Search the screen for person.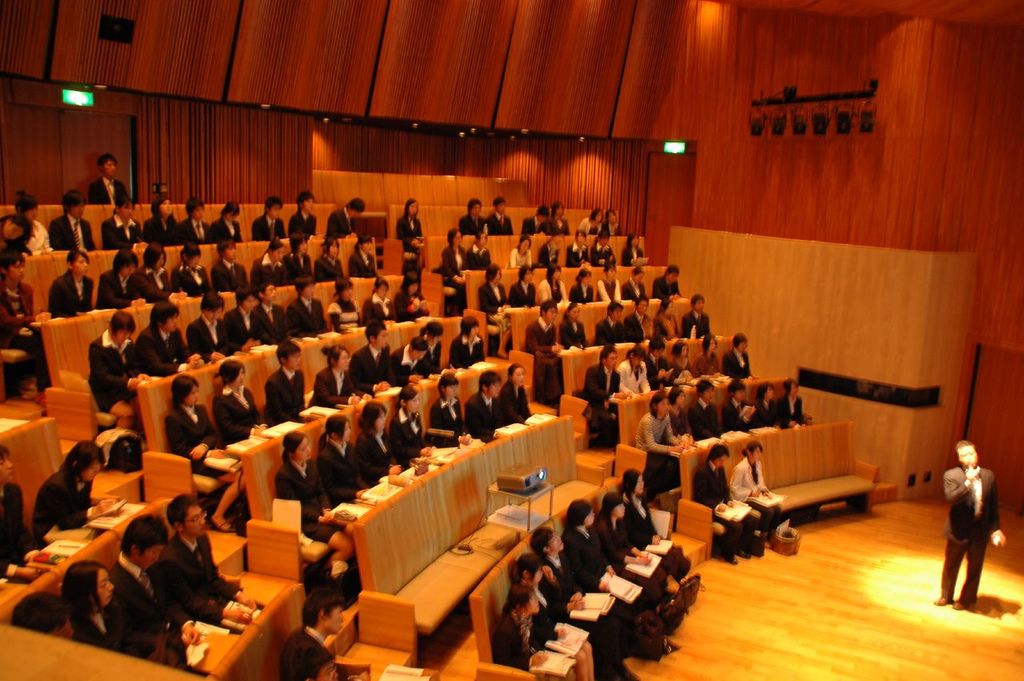
Found at 935 437 1008 614.
